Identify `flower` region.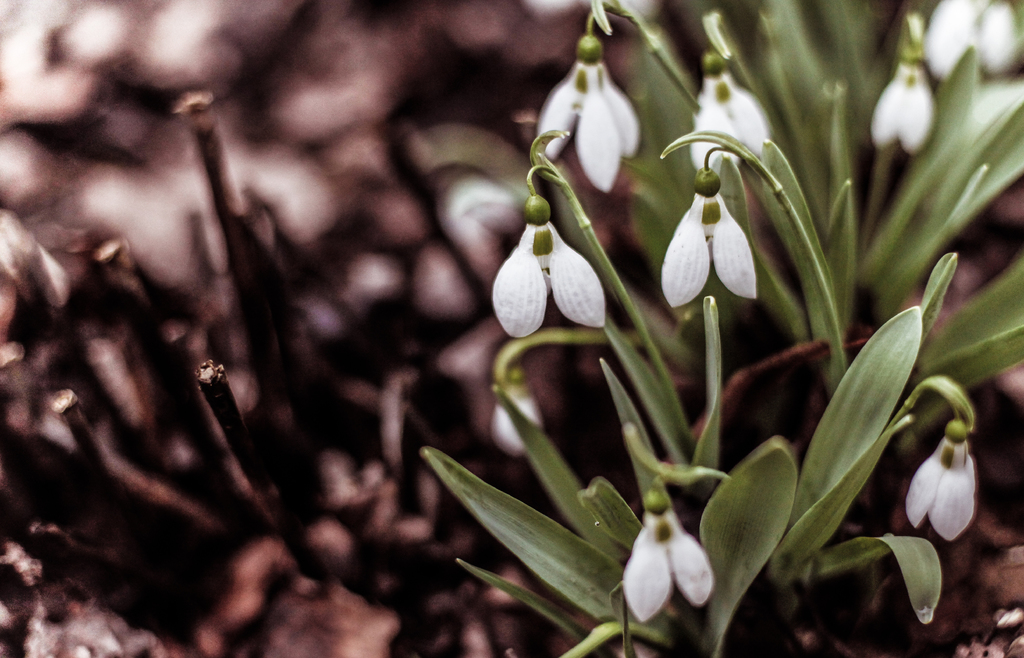
Region: BBox(906, 408, 990, 548).
